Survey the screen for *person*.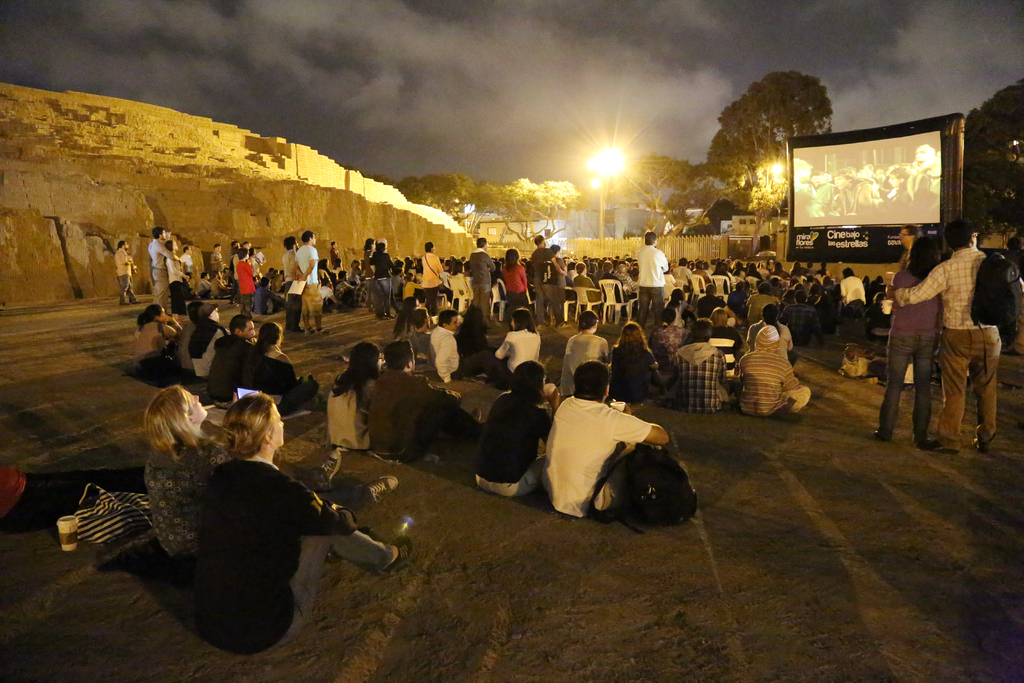
Survey found: detection(833, 267, 867, 310).
